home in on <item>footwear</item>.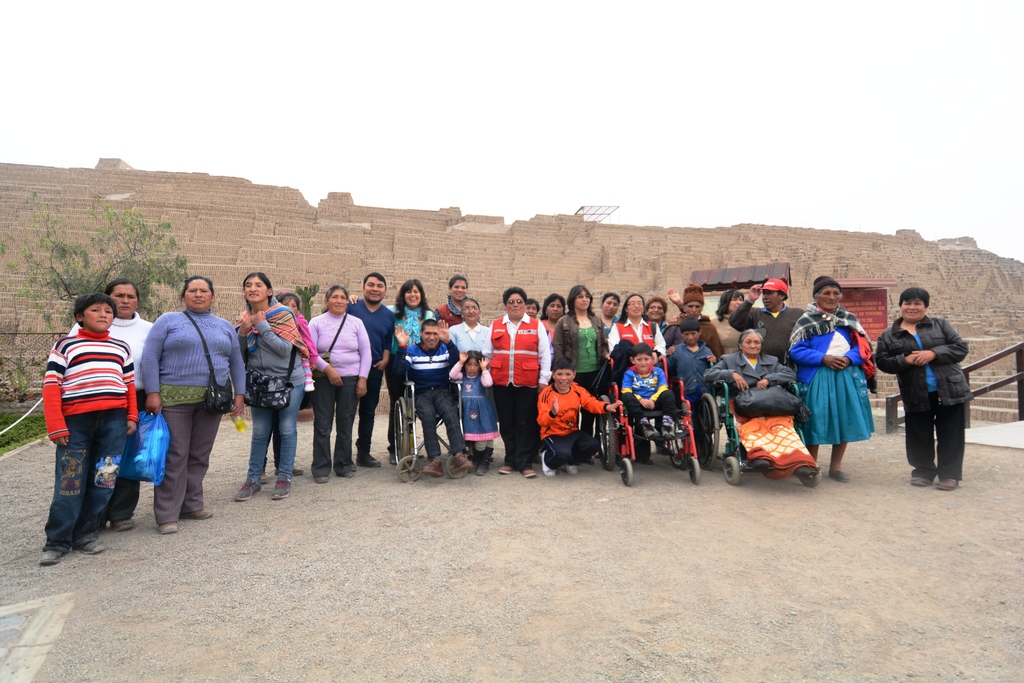
Homed in at bbox=(936, 473, 963, 491).
